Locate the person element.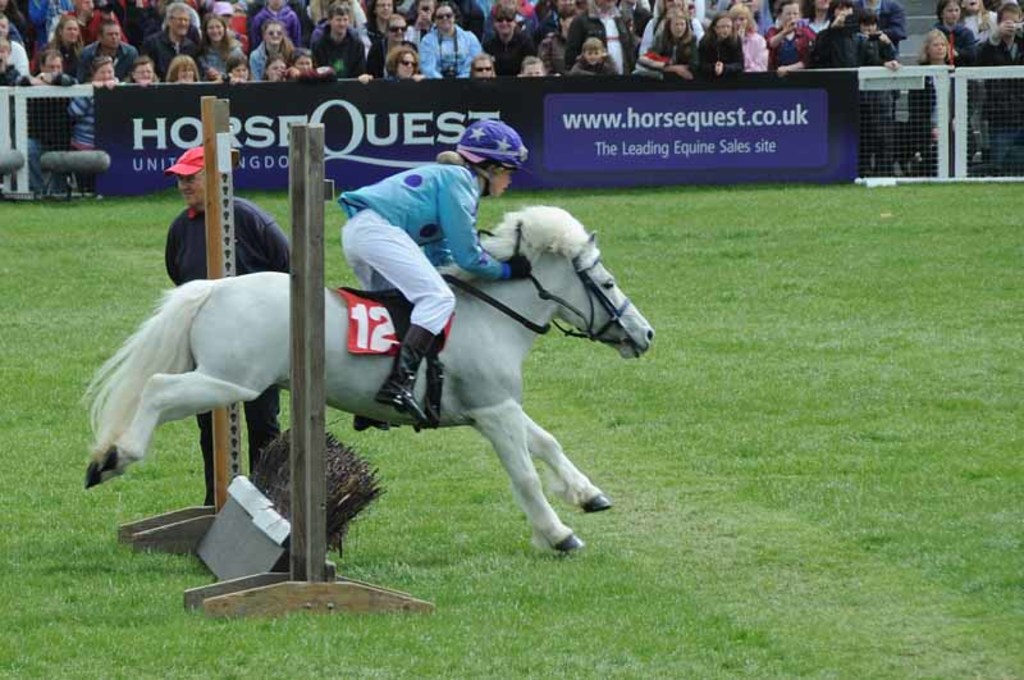
Element bbox: (333,115,527,426).
